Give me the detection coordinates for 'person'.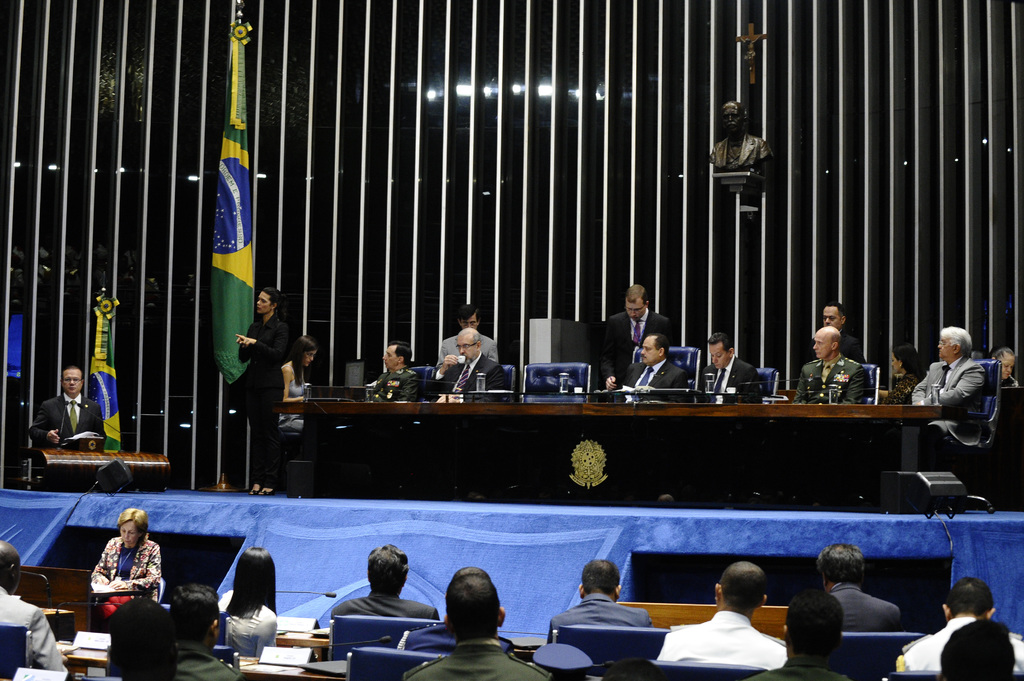
region(691, 320, 767, 397).
